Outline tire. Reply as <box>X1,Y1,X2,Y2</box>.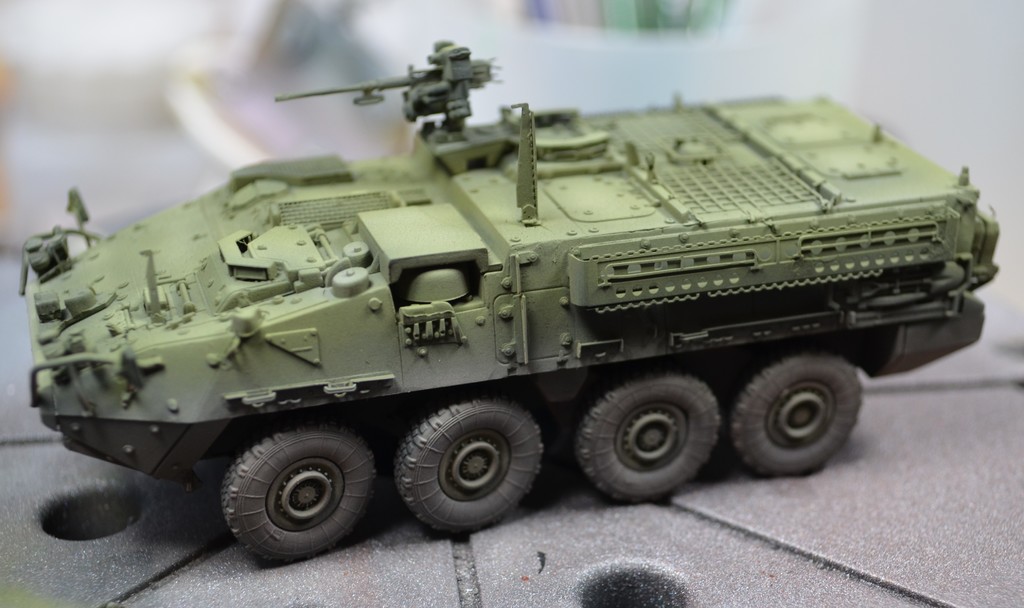
<box>573,367,722,504</box>.
